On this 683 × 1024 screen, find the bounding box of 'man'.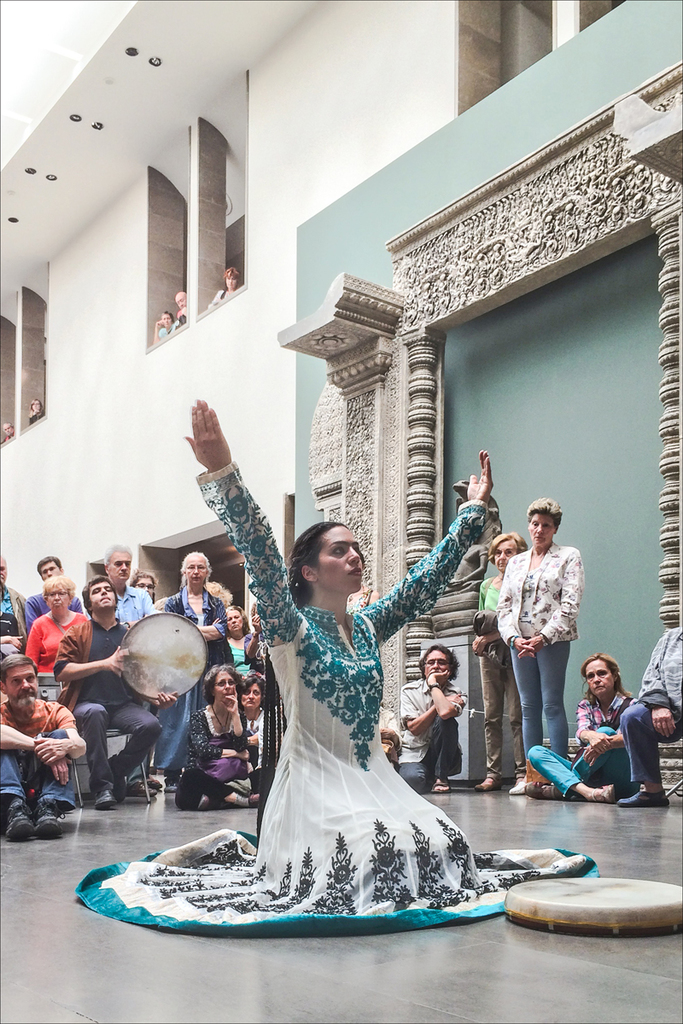
Bounding box: bbox(95, 544, 158, 628).
